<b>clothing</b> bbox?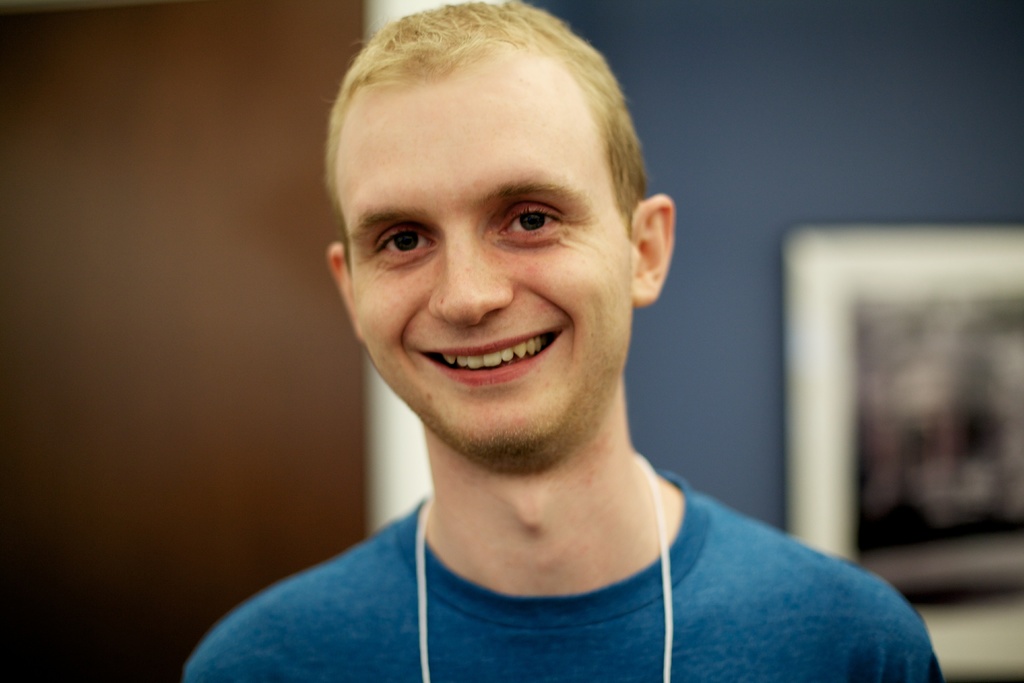
(241,415,906,668)
